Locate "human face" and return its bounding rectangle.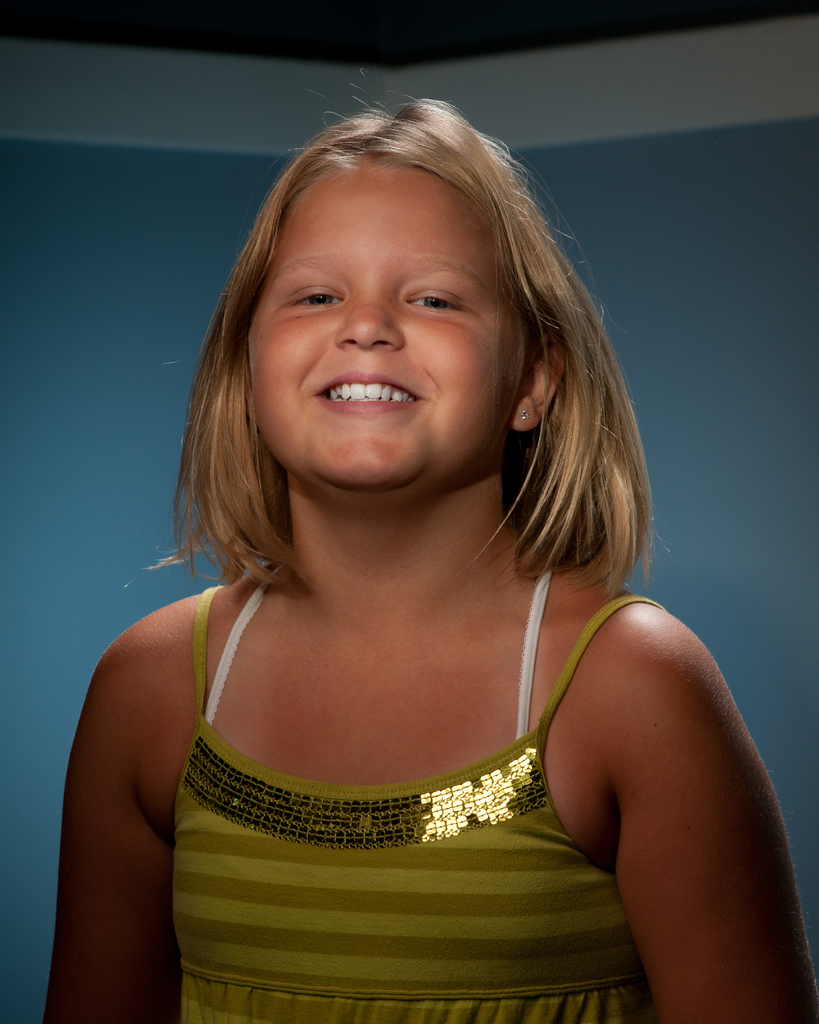
<region>244, 165, 527, 487</region>.
